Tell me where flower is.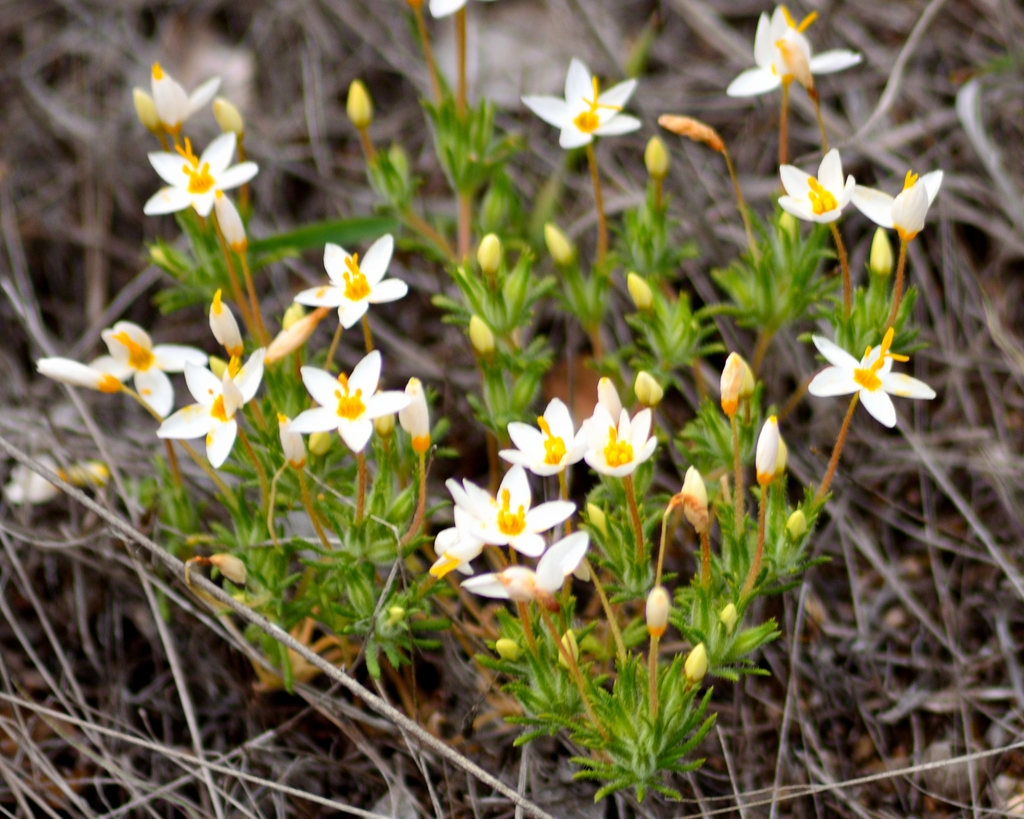
flower is at (397, 381, 435, 457).
